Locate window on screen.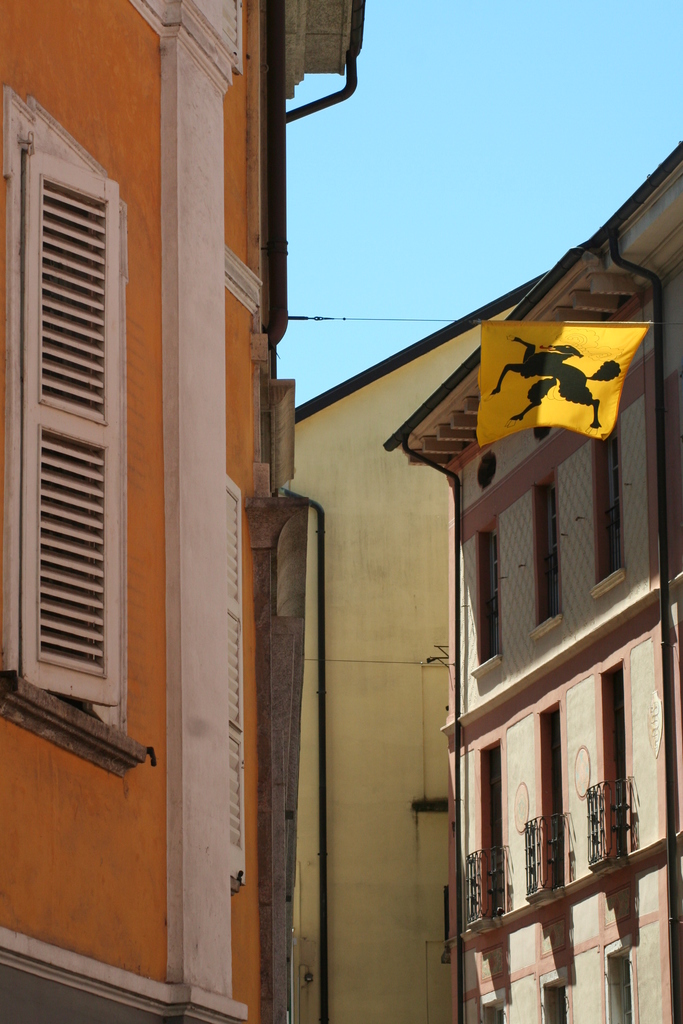
On screen at left=0, top=97, right=127, bottom=726.
